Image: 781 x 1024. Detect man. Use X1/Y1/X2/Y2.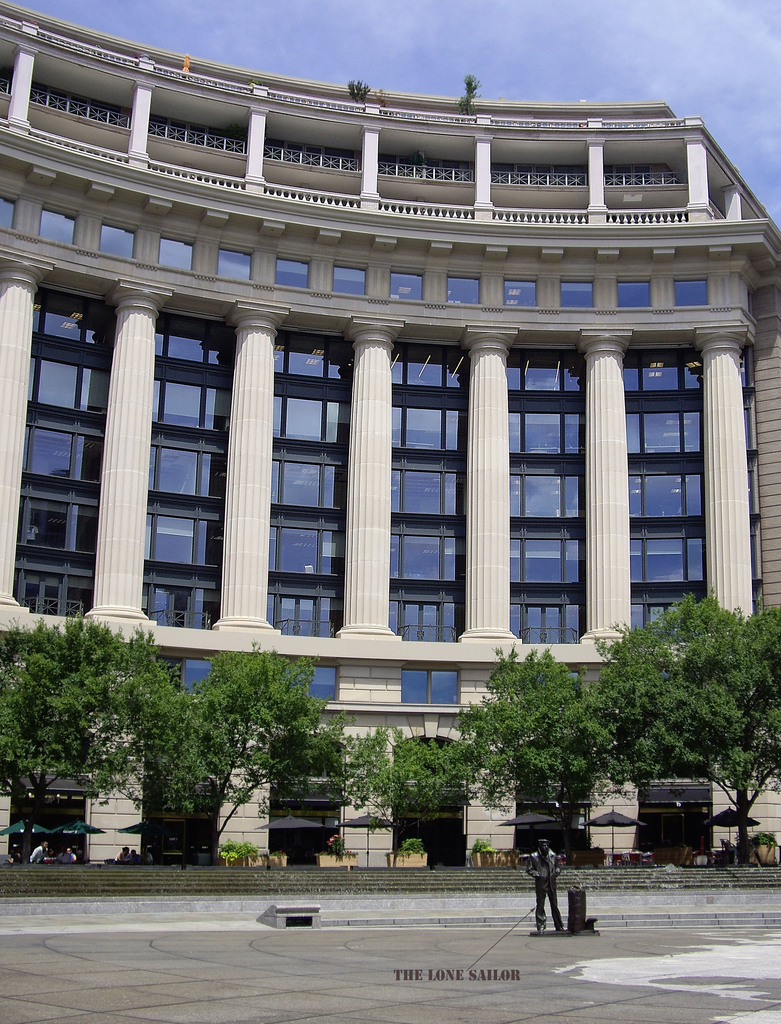
517/833/561/932.
